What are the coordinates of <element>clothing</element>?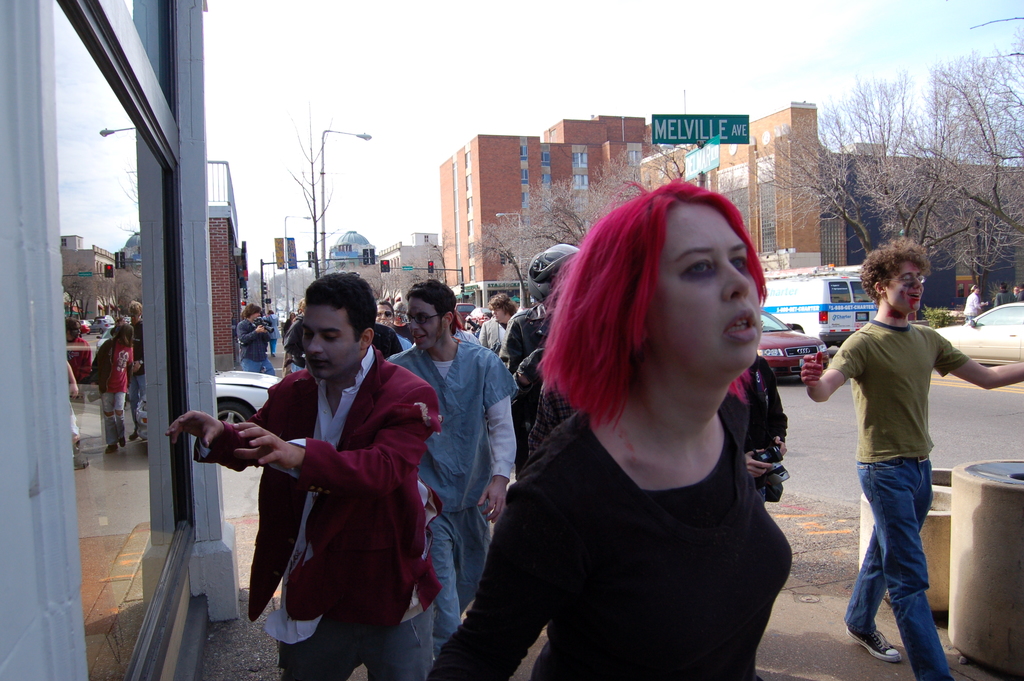
bbox(234, 316, 275, 375).
